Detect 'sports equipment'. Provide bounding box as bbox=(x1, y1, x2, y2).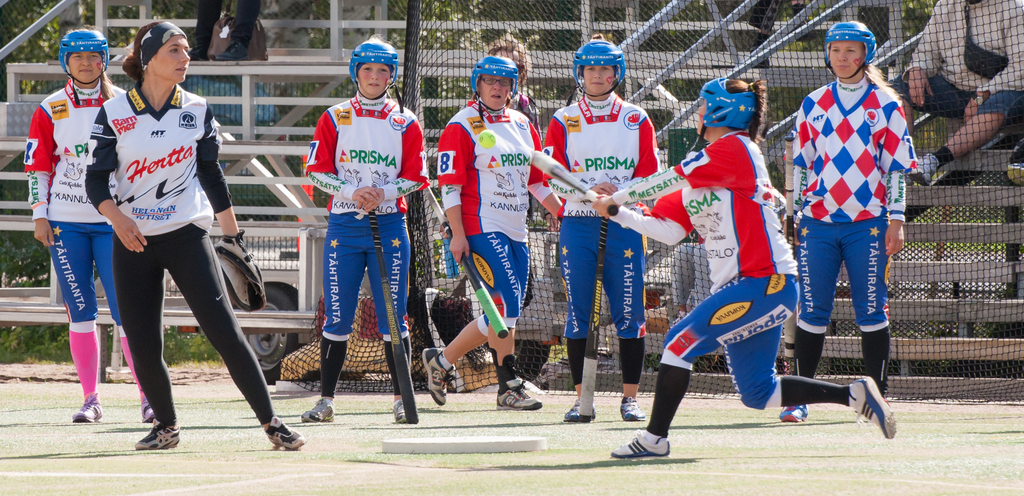
bbox=(426, 185, 507, 341).
